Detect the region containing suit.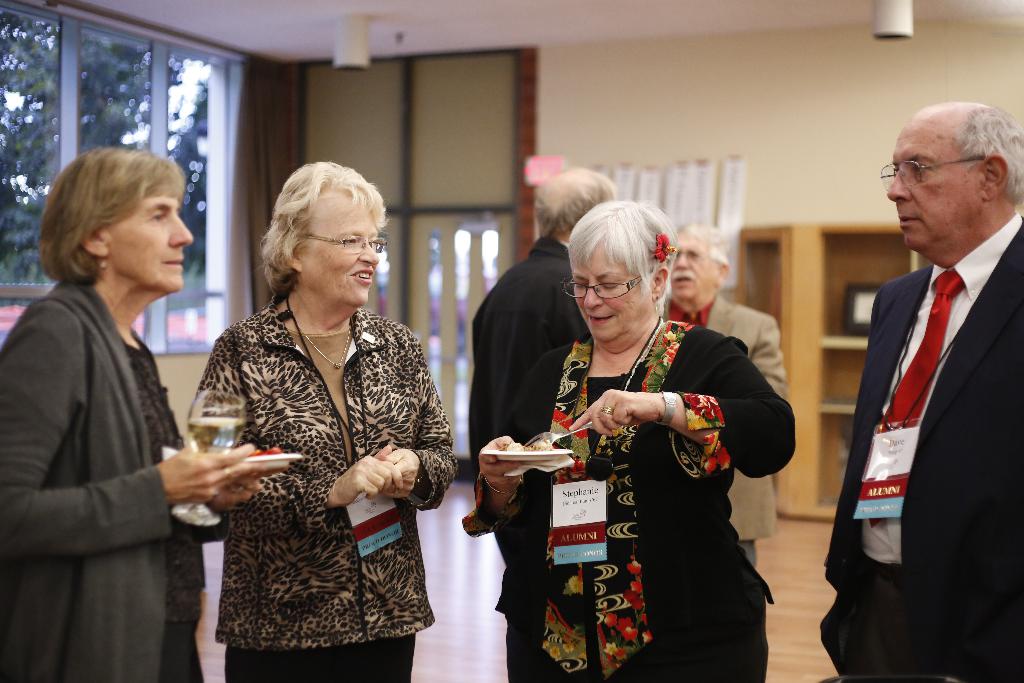
bbox(470, 235, 591, 682).
